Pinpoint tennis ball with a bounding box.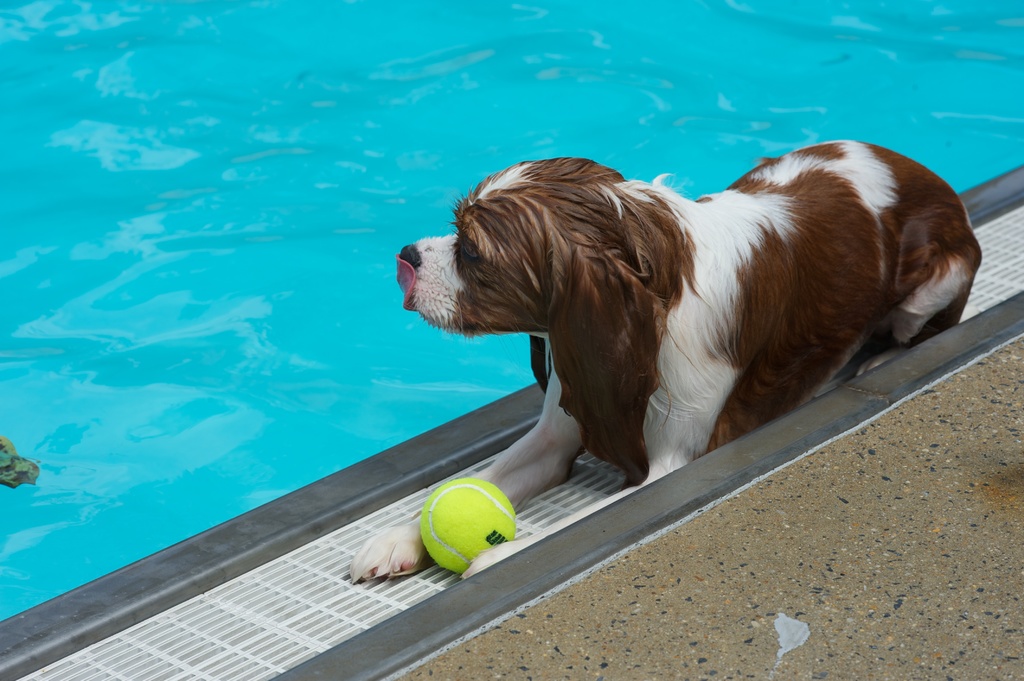
box=[416, 477, 515, 574].
